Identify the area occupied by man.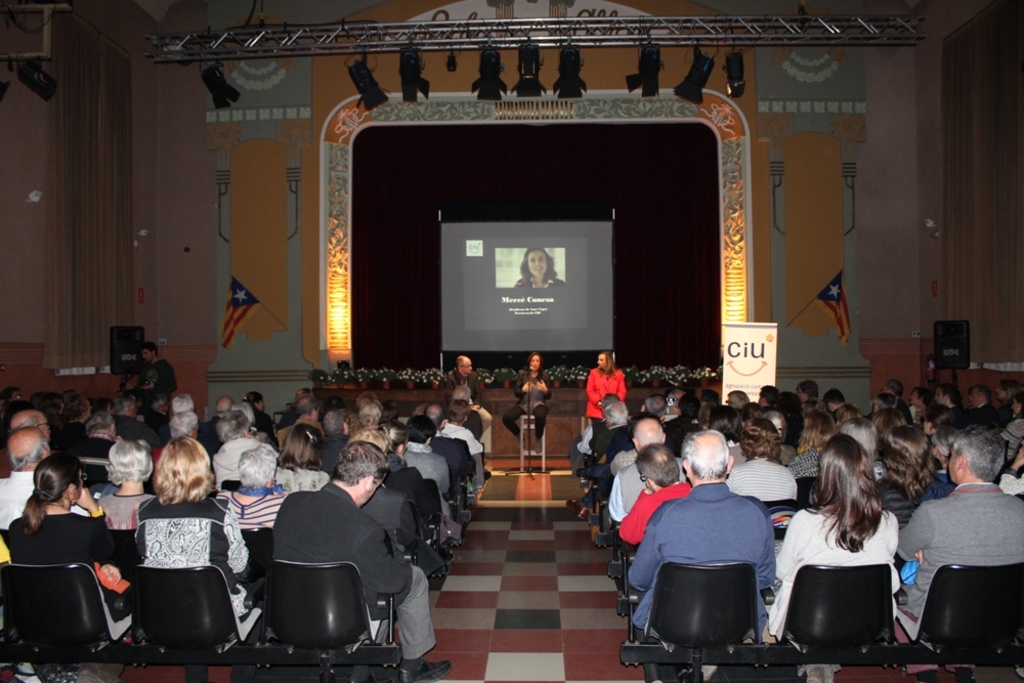
Area: (x1=0, y1=428, x2=88, y2=533).
